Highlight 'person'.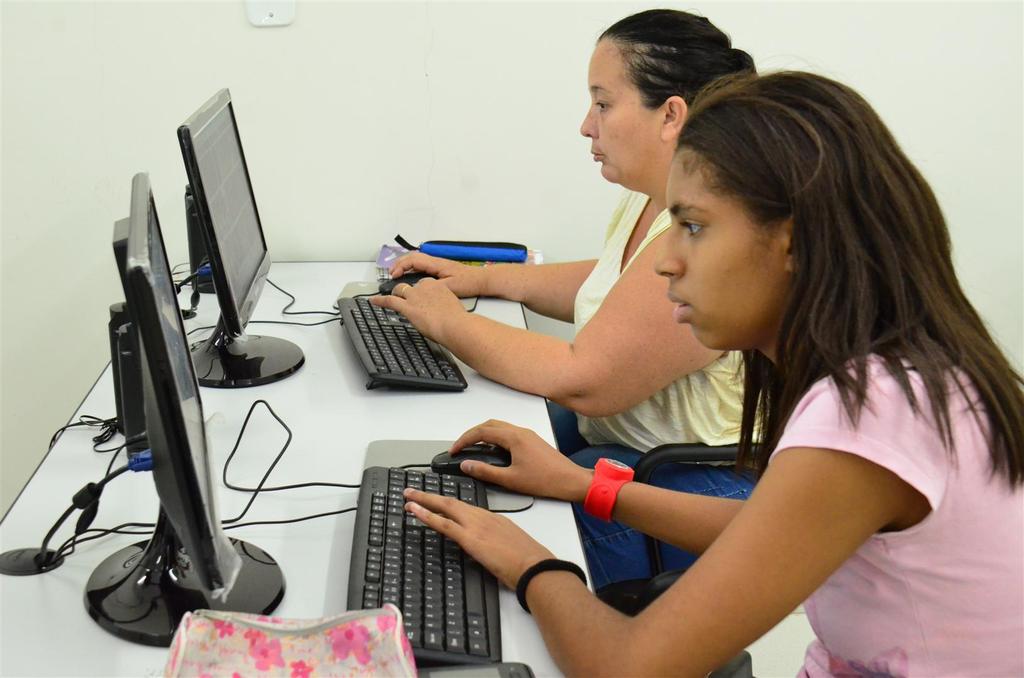
Highlighted region: [403,69,1023,677].
